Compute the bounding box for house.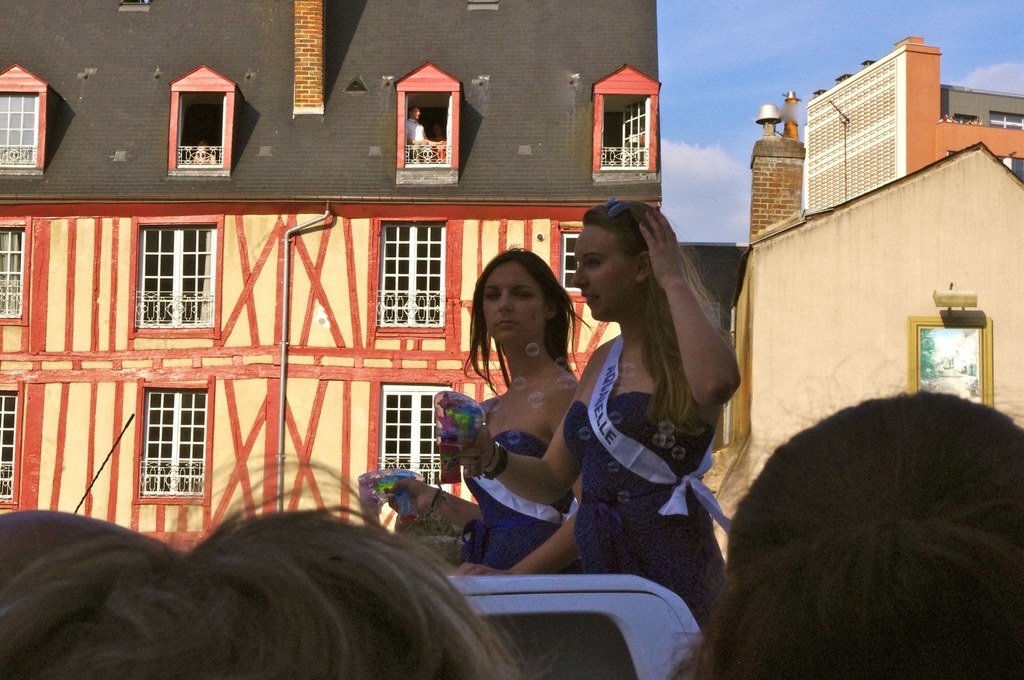
box=[673, 232, 748, 320].
